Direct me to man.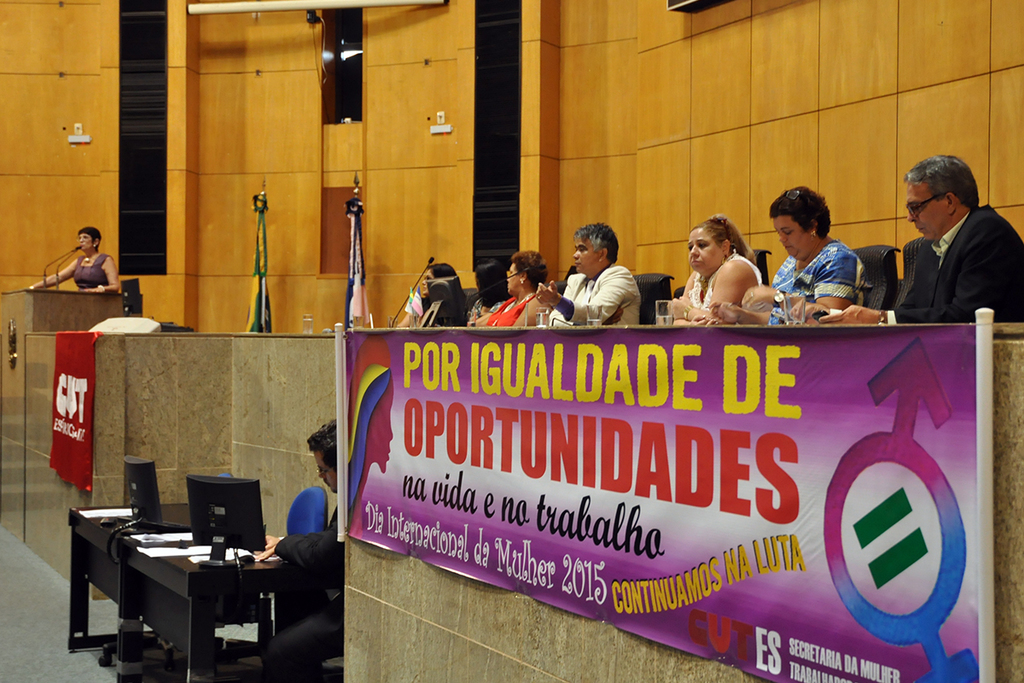
Direction: x1=556, y1=225, x2=660, y2=328.
